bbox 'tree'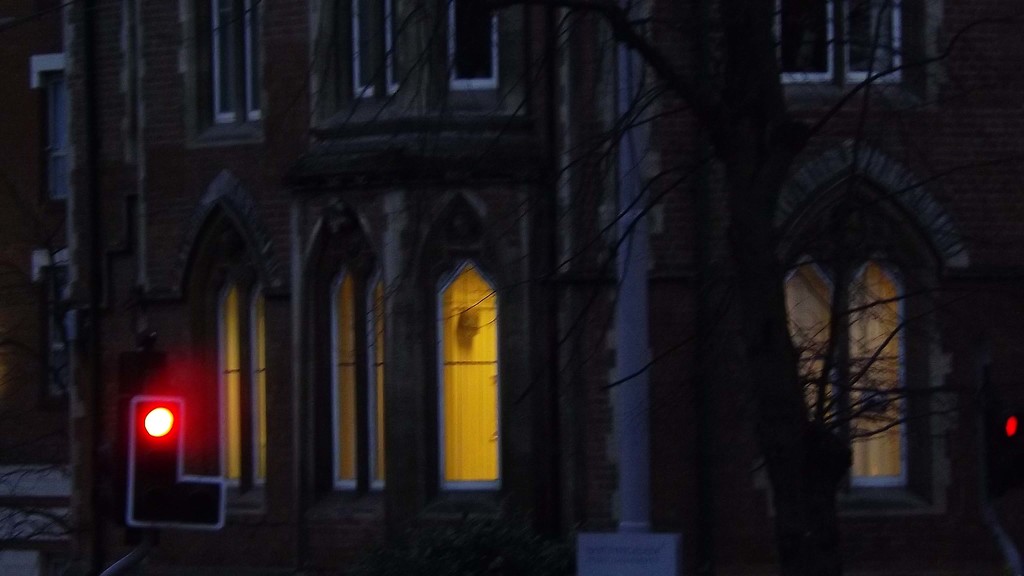
Rect(298, 0, 1023, 575)
